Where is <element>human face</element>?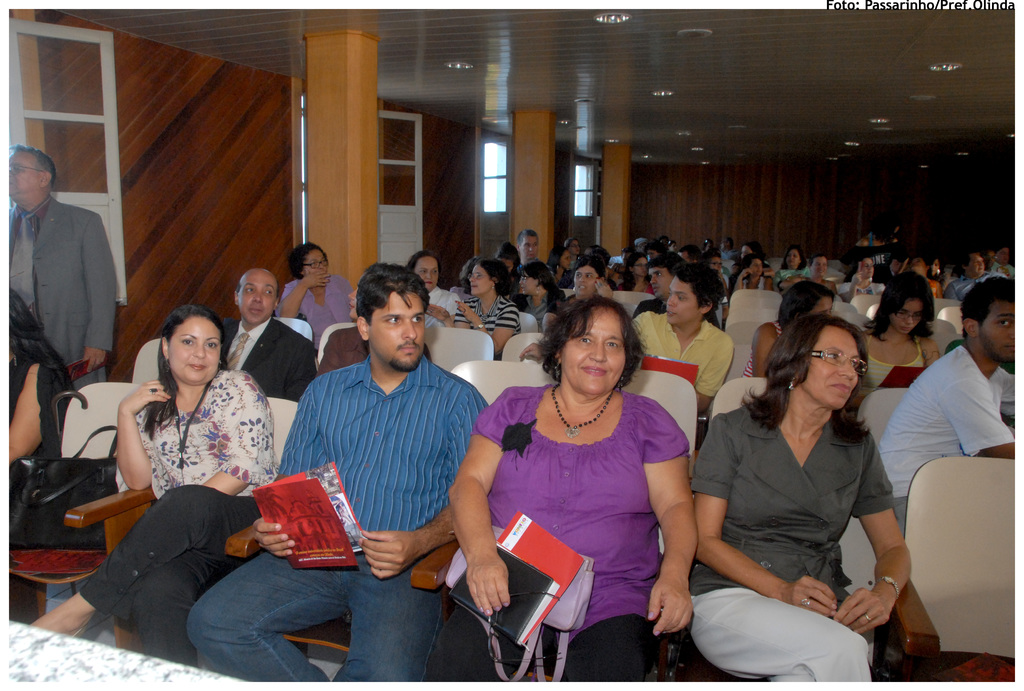
510, 234, 541, 251.
